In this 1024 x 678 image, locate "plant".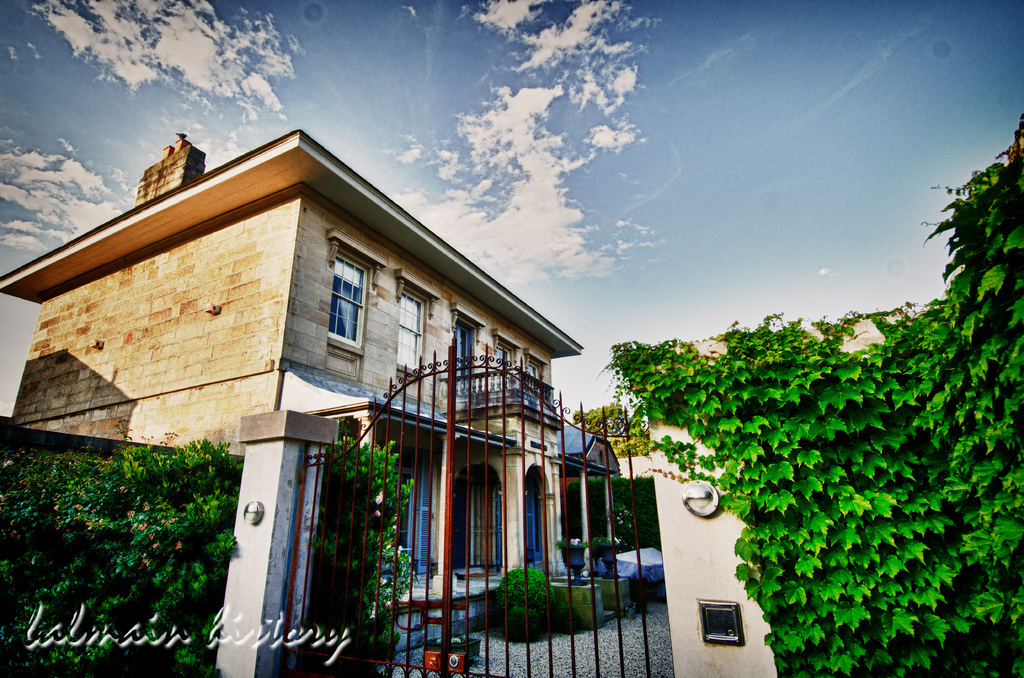
Bounding box: <region>296, 402, 416, 659</region>.
